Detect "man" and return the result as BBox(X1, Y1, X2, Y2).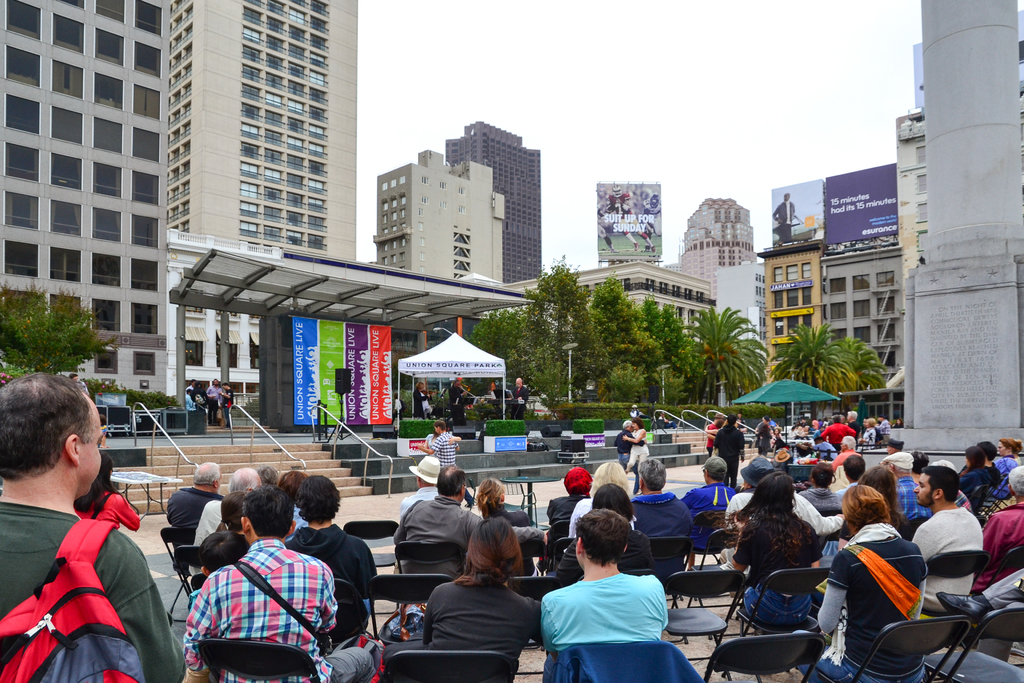
BBox(0, 374, 195, 682).
